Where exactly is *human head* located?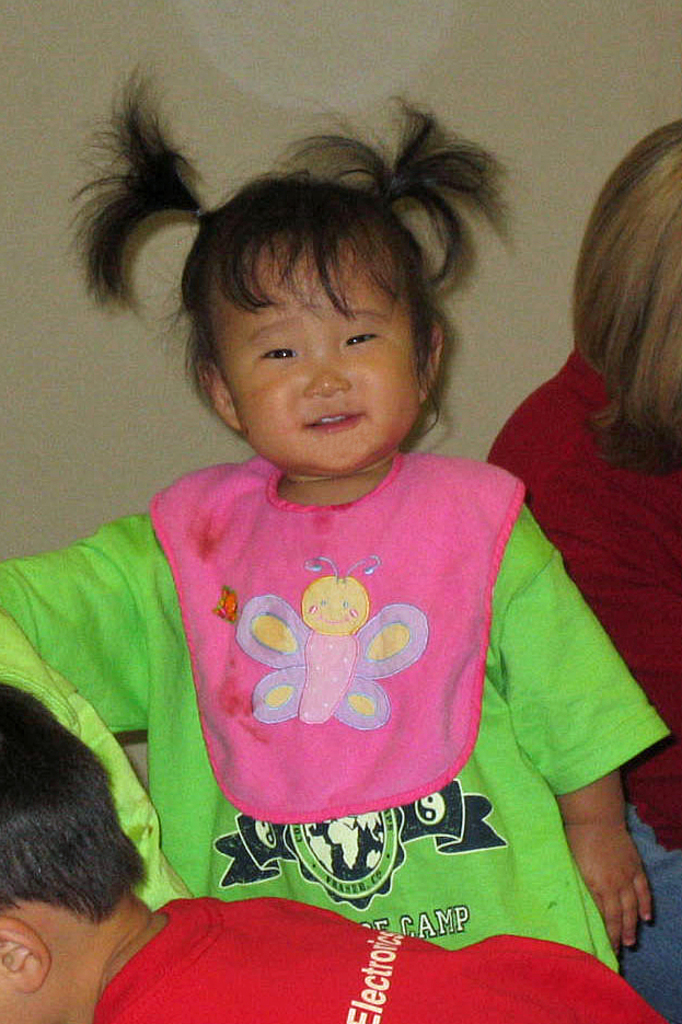
Its bounding box is box(560, 116, 681, 475).
